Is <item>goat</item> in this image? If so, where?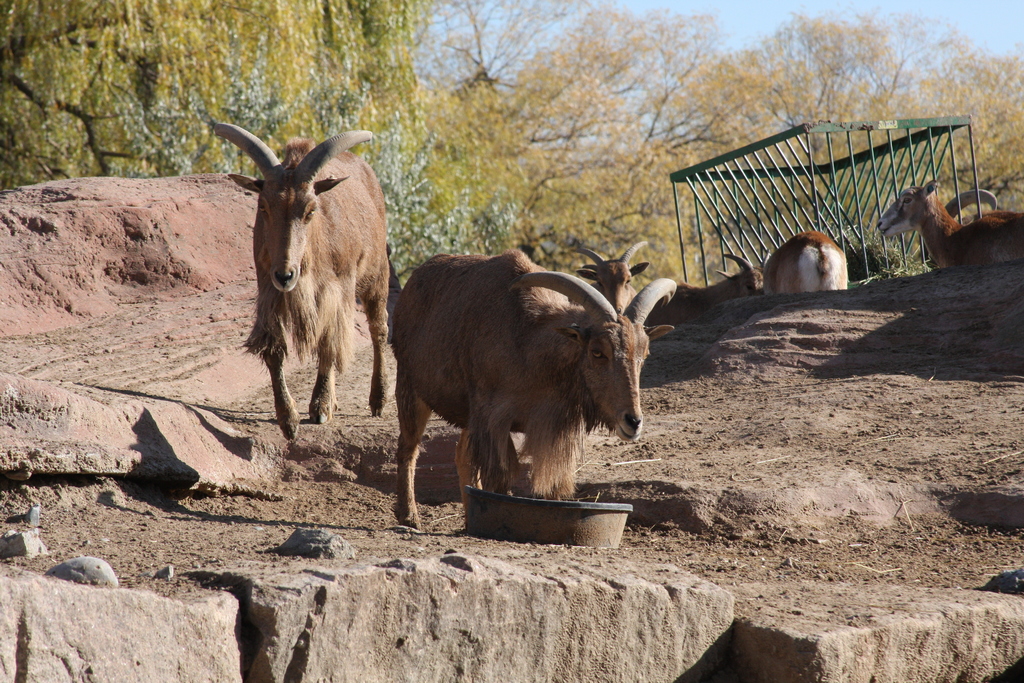
Yes, at Rect(570, 239, 650, 315).
